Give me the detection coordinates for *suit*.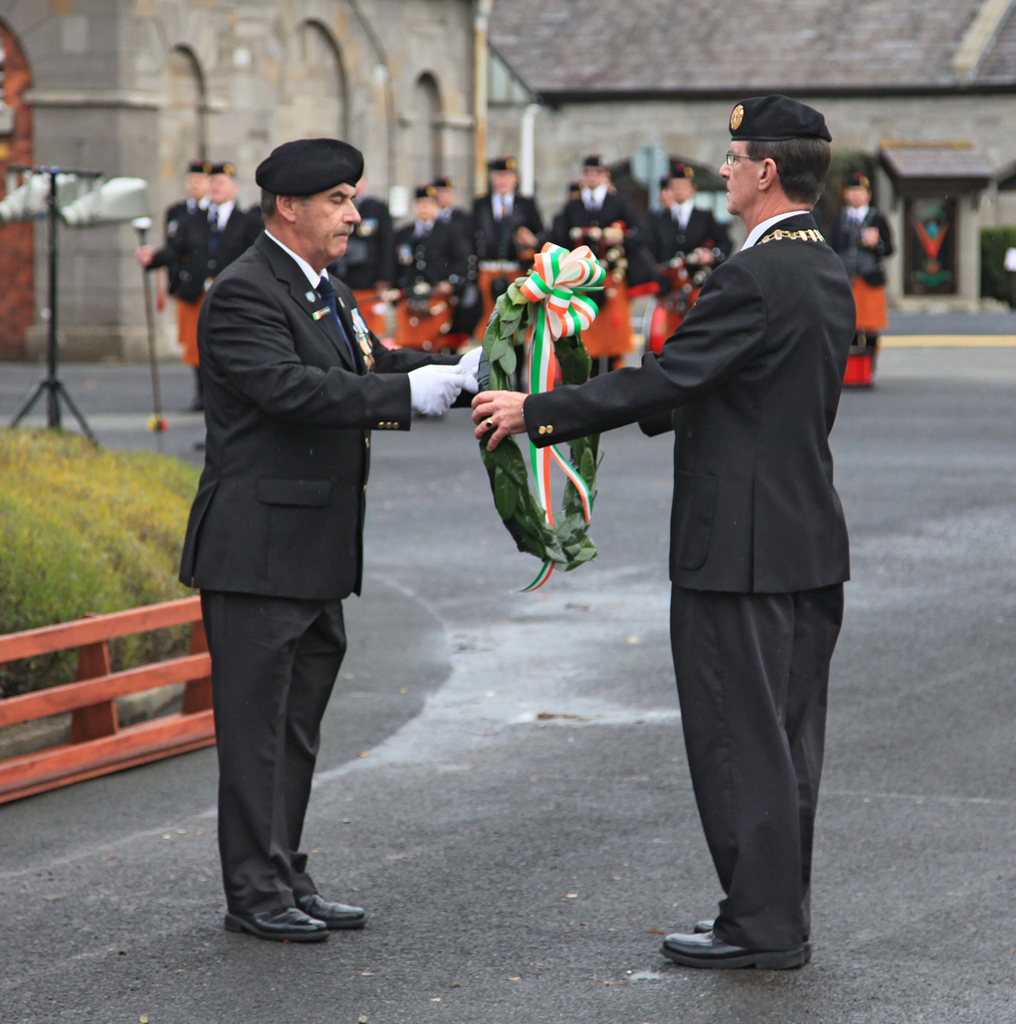
<region>836, 201, 897, 282</region>.
